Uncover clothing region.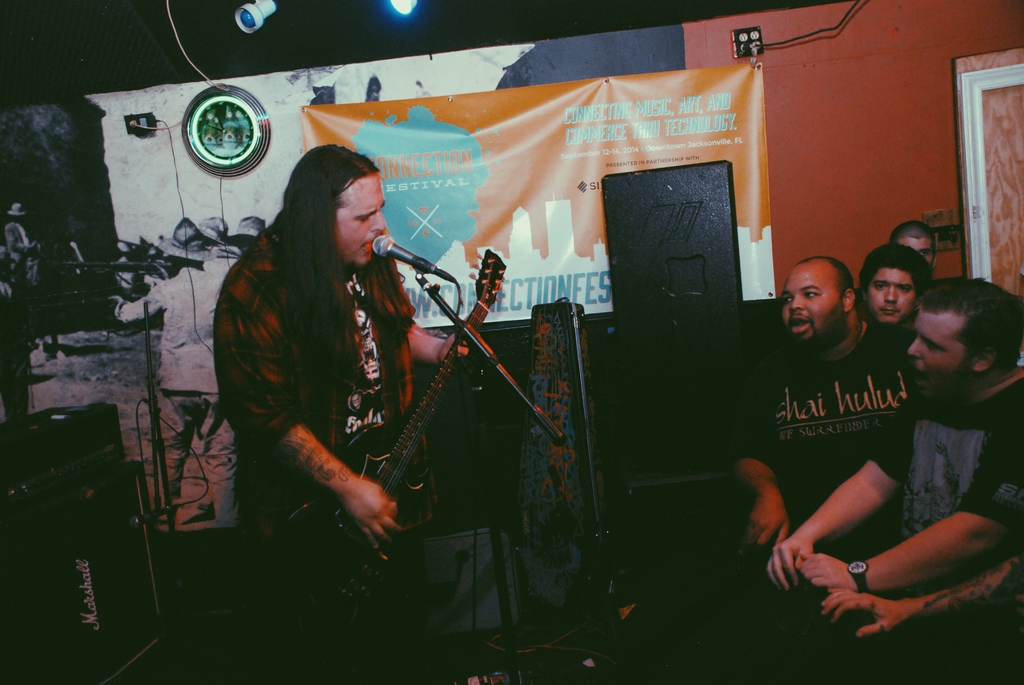
Uncovered: rect(3, 217, 40, 282).
